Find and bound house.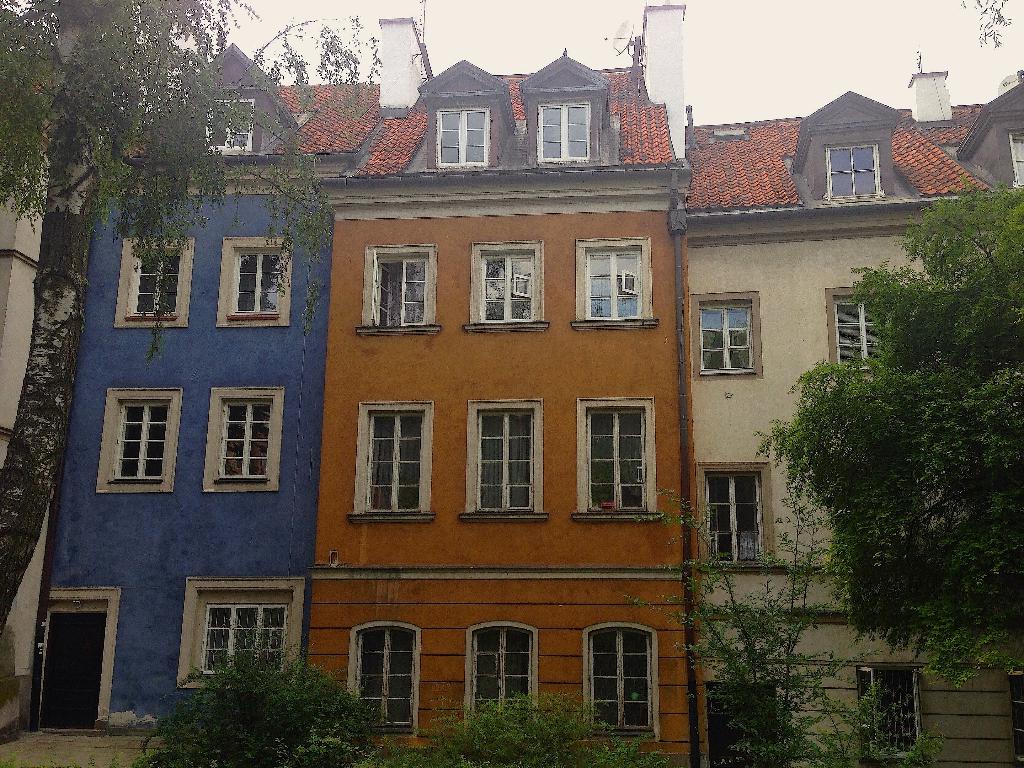
Bound: {"left": 24, "top": 0, "right": 1023, "bottom": 767}.
